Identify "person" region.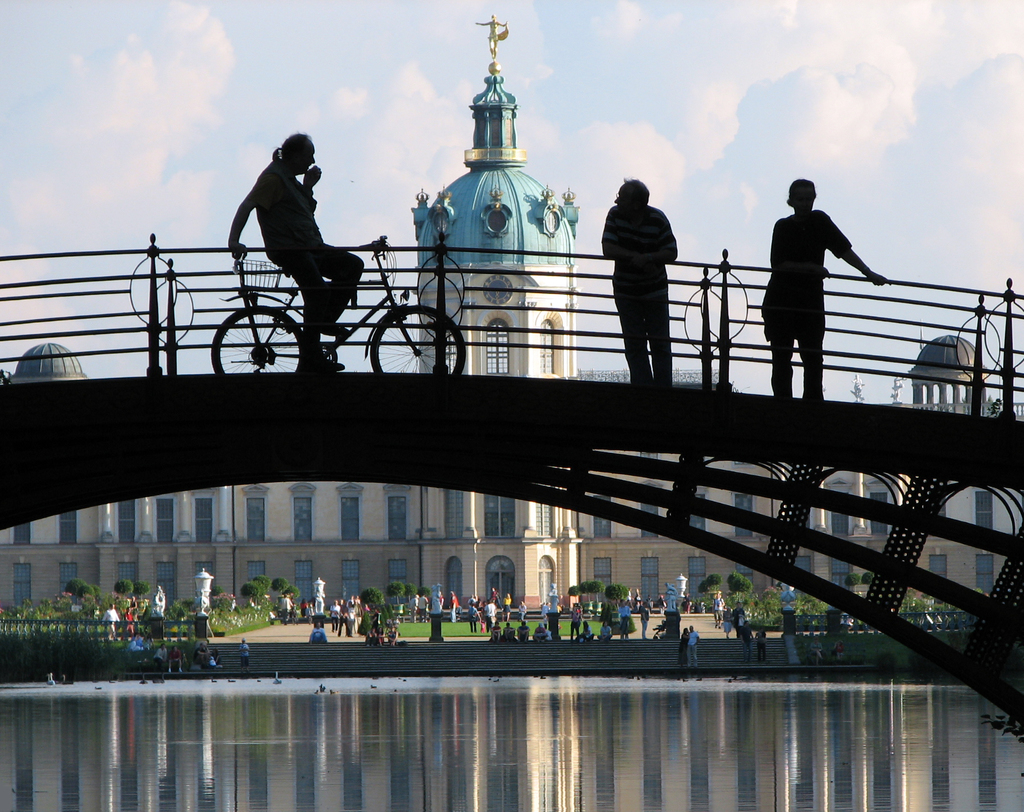
Region: left=93, top=590, right=961, bottom=688.
